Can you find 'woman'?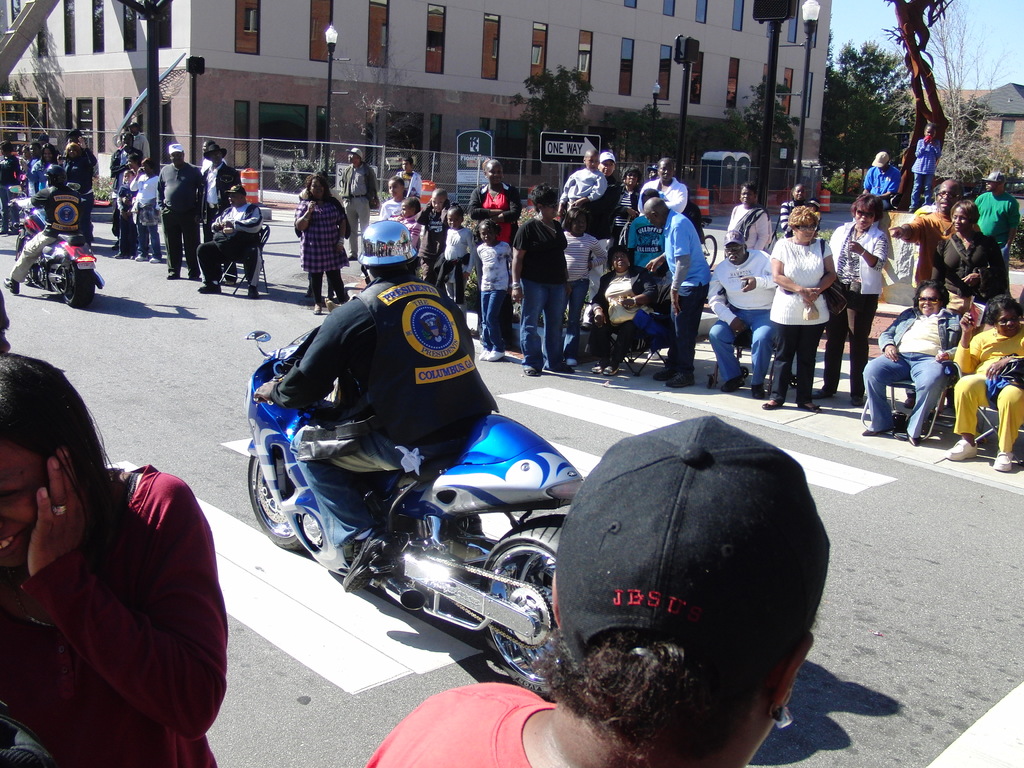
Yes, bounding box: 293 170 360 314.
